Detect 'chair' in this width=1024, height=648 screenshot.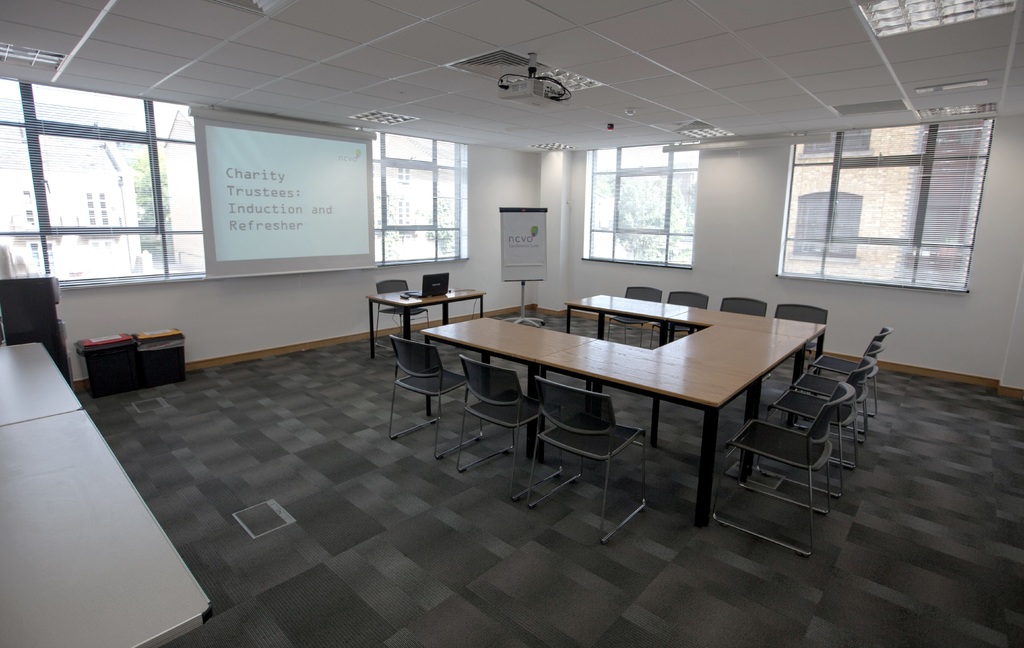
Detection: [x1=372, y1=275, x2=430, y2=350].
